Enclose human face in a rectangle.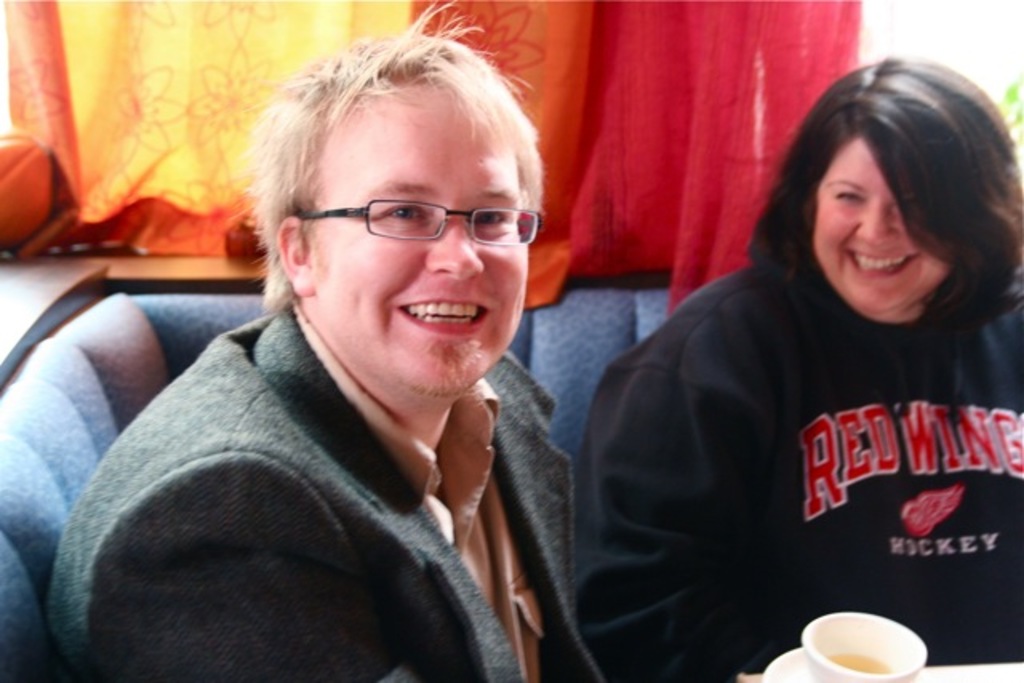
[left=816, top=133, right=952, bottom=314].
